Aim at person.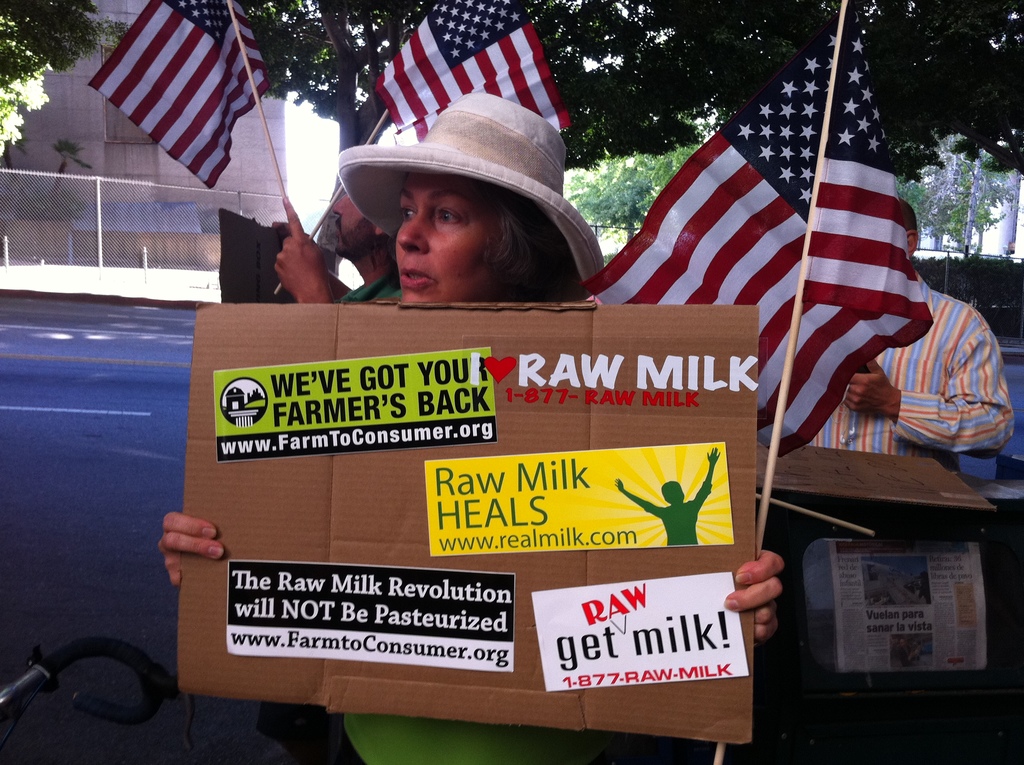
Aimed at locate(277, 194, 401, 306).
